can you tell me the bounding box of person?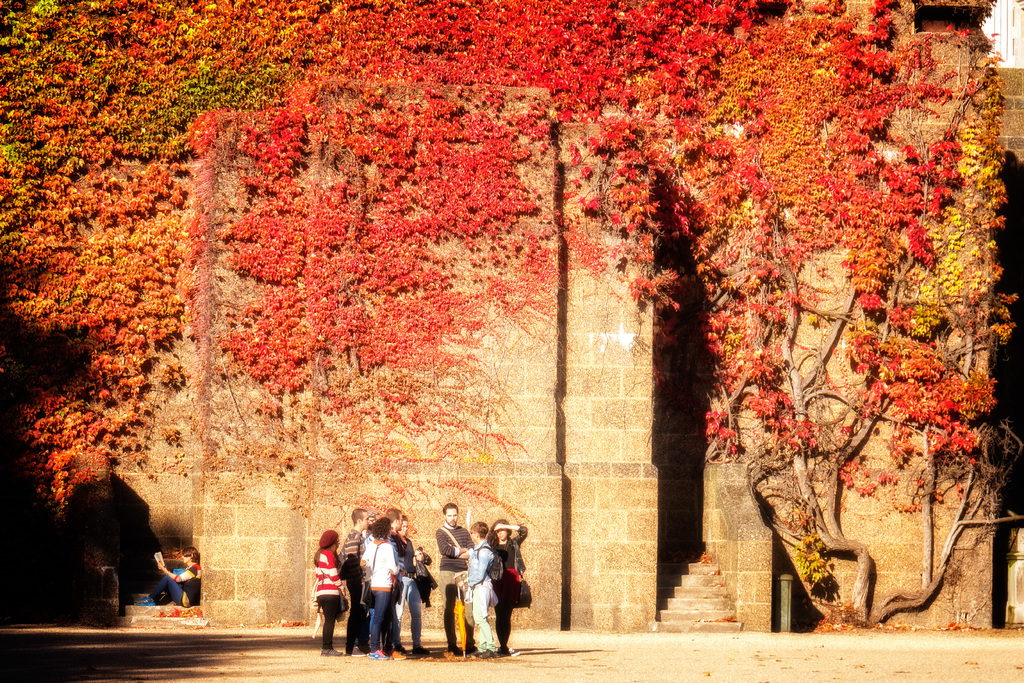
bbox=[362, 516, 410, 652].
